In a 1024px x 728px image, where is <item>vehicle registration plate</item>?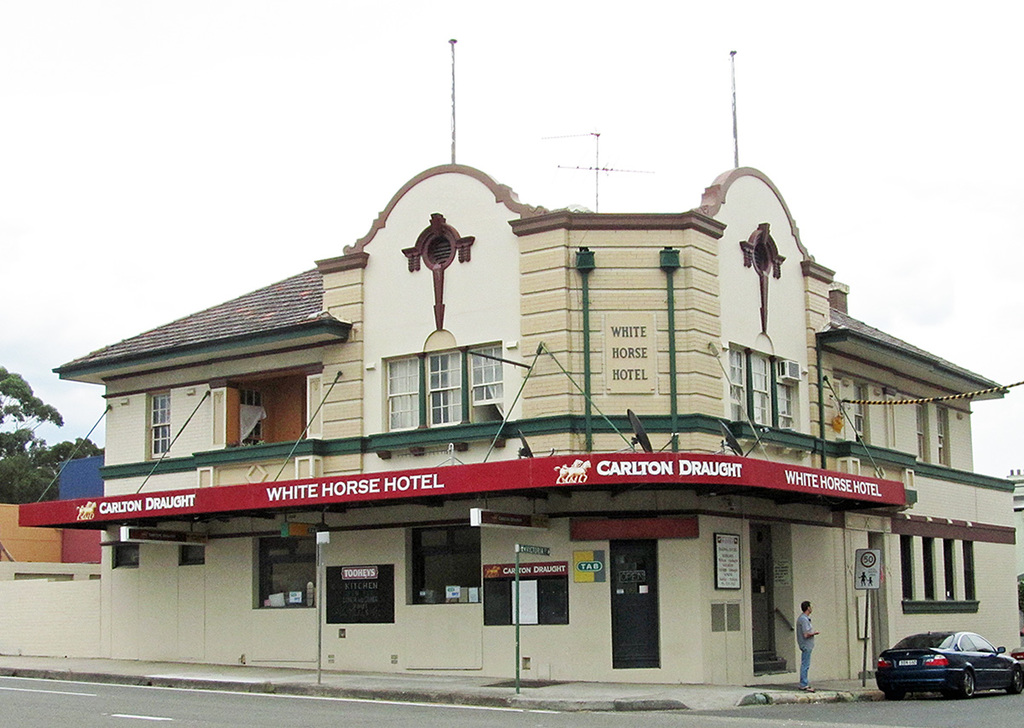
bbox=(899, 659, 917, 667).
